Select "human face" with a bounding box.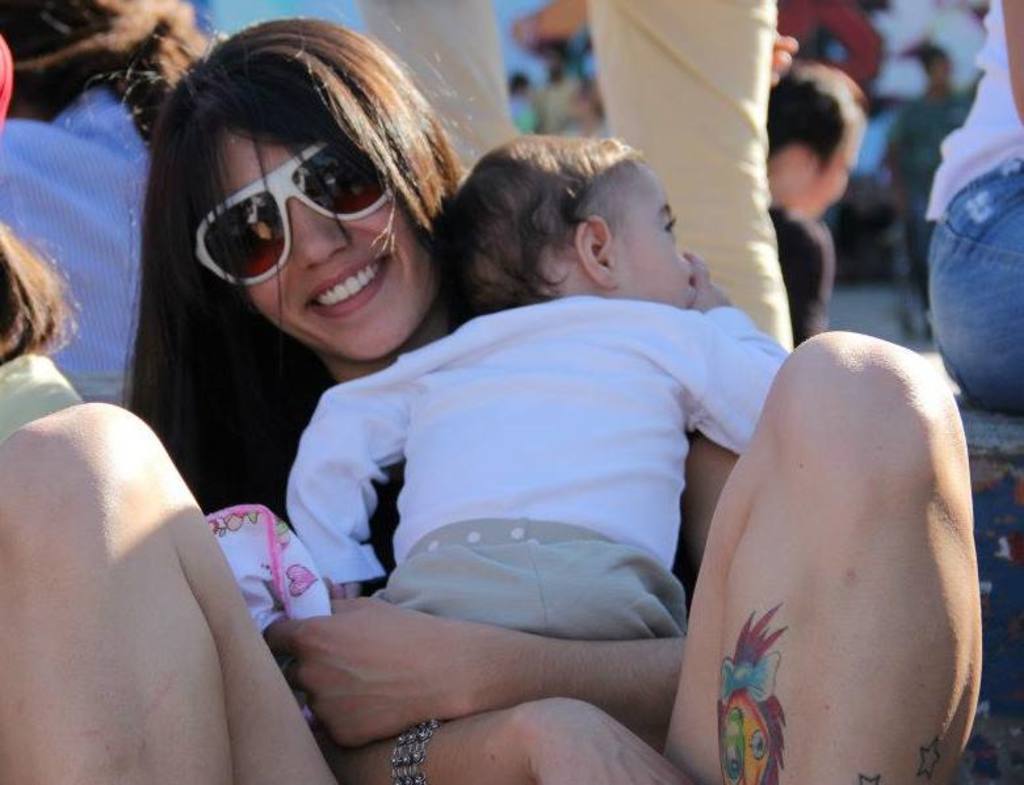
bbox(622, 175, 693, 312).
